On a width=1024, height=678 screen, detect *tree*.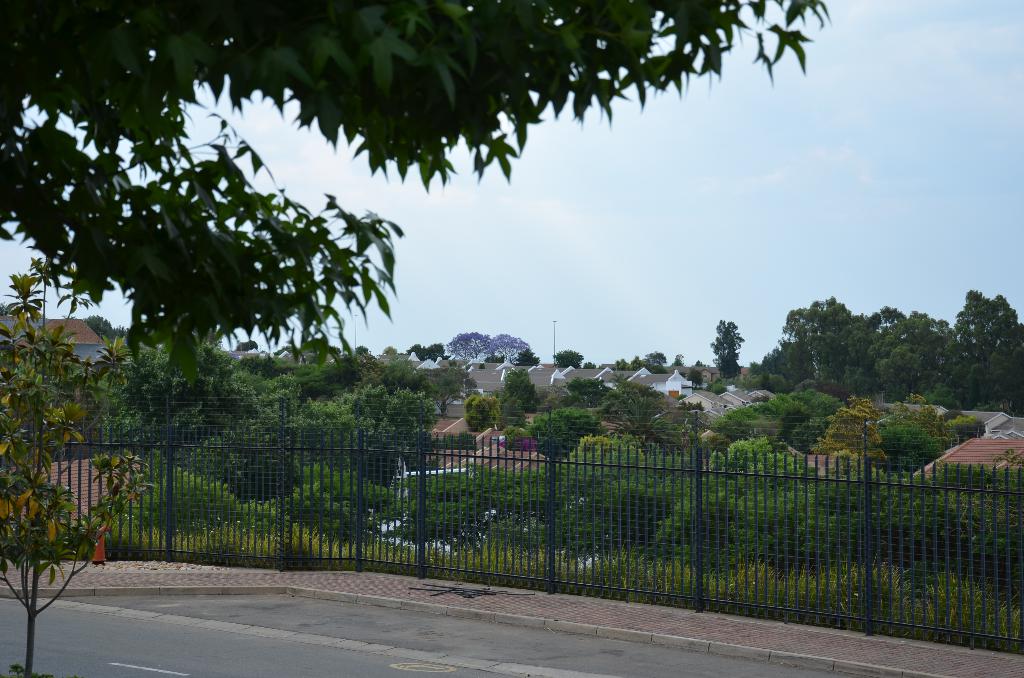
[x1=81, y1=312, x2=126, y2=340].
